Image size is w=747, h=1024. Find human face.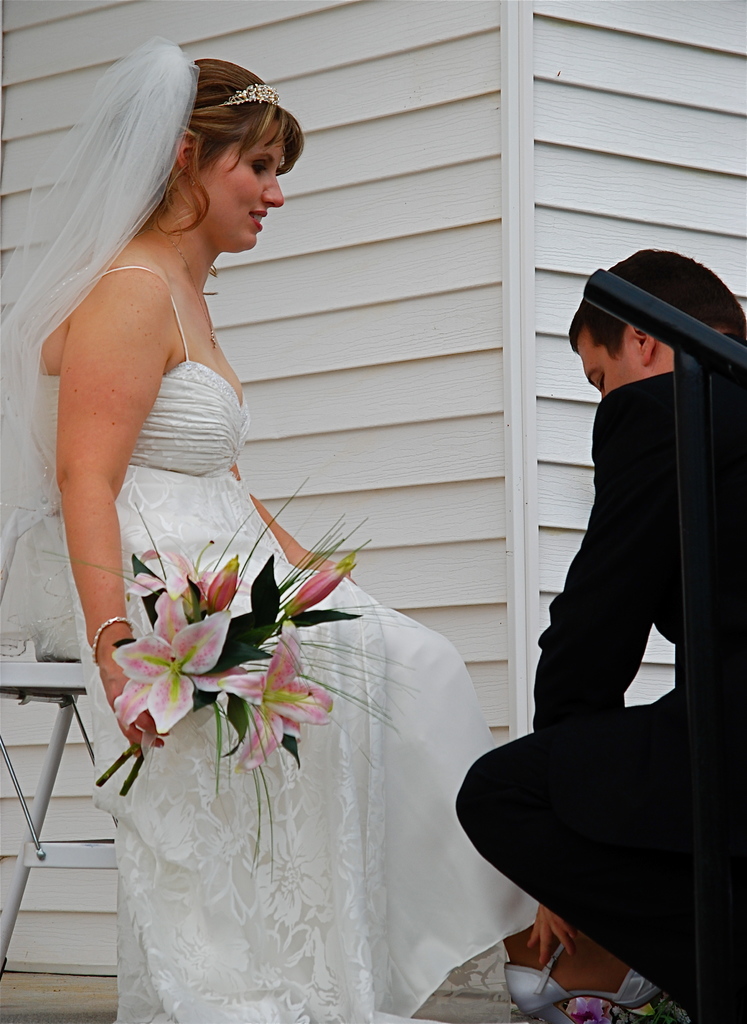
575:330:649:401.
